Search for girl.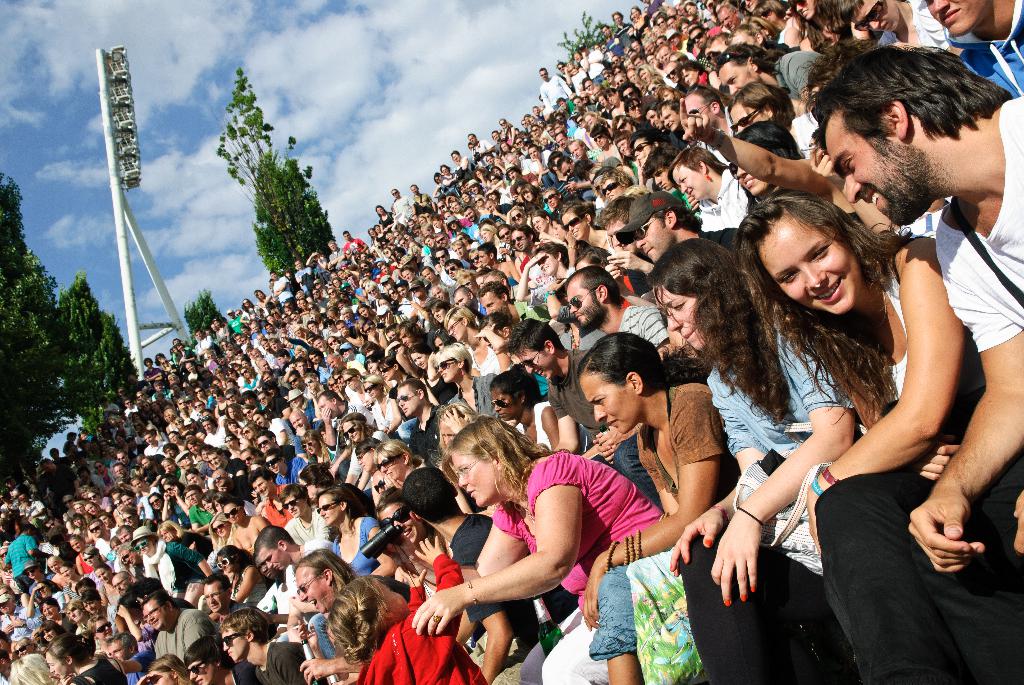
Found at <region>544, 123, 556, 143</region>.
